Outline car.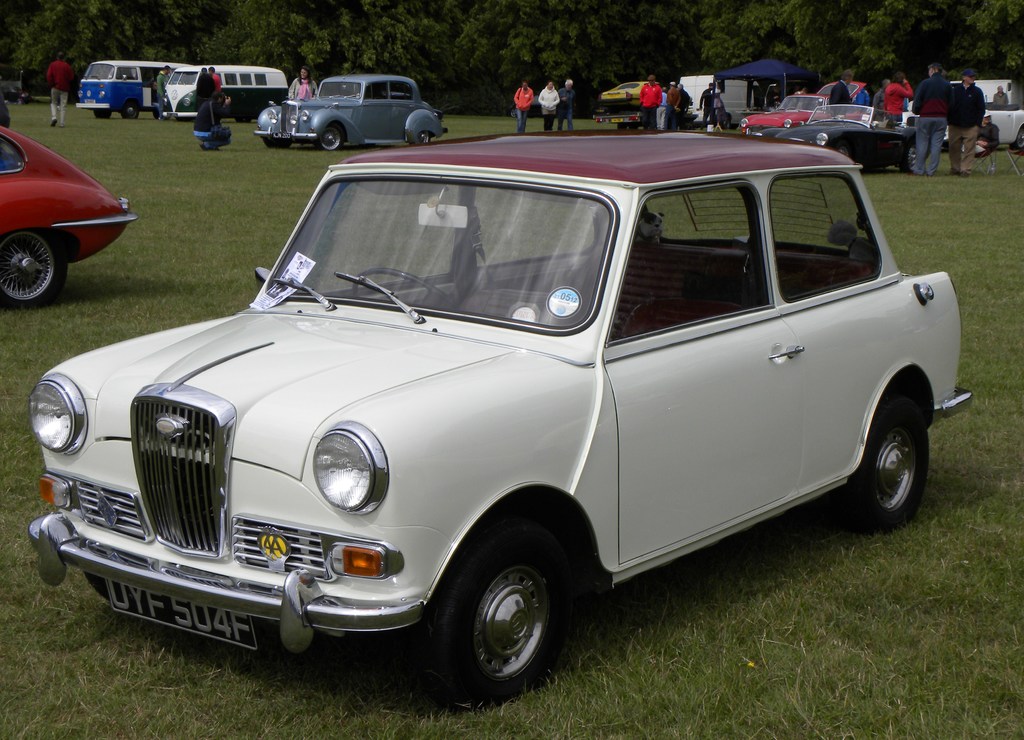
Outline: locate(902, 77, 1023, 154).
